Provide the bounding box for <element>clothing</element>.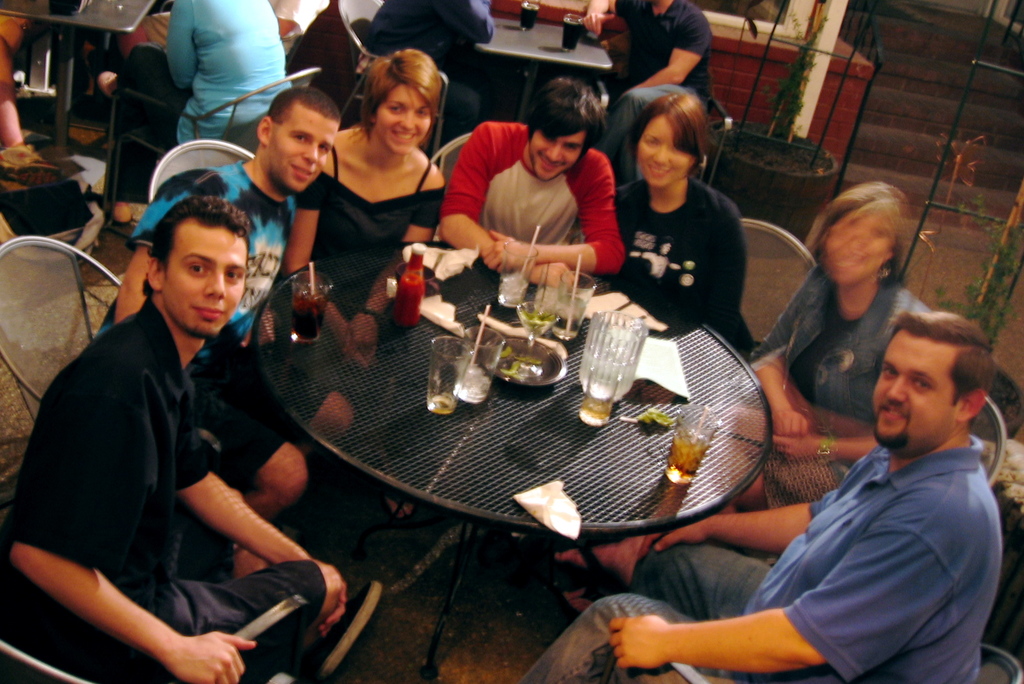
box=[102, 0, 294, 153].
